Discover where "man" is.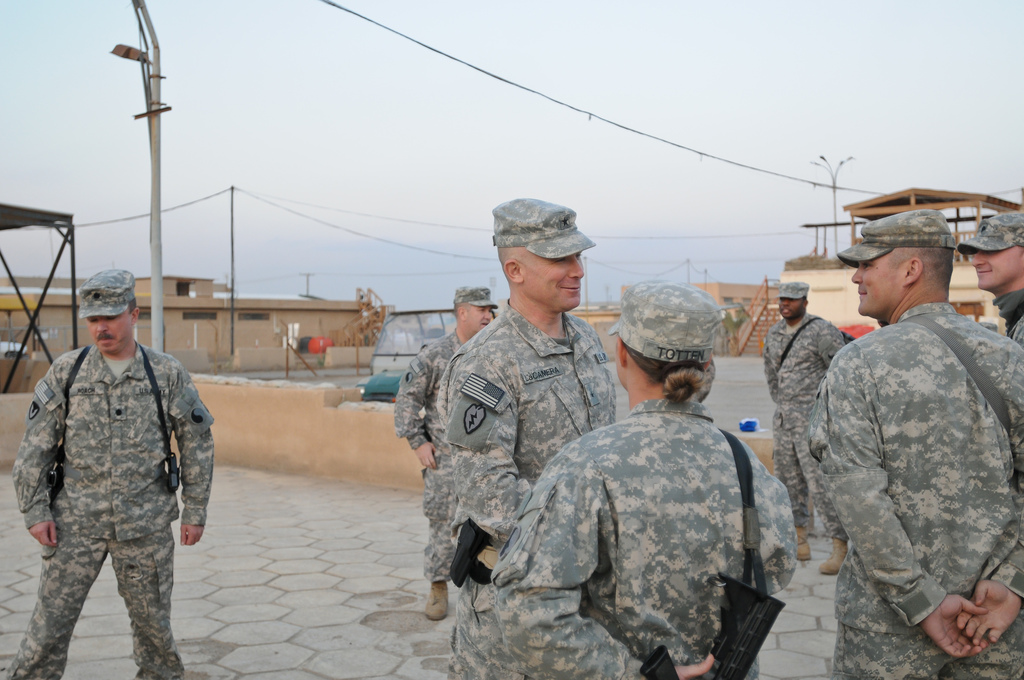
Discovered at region(954, 206, 1023, 358).
